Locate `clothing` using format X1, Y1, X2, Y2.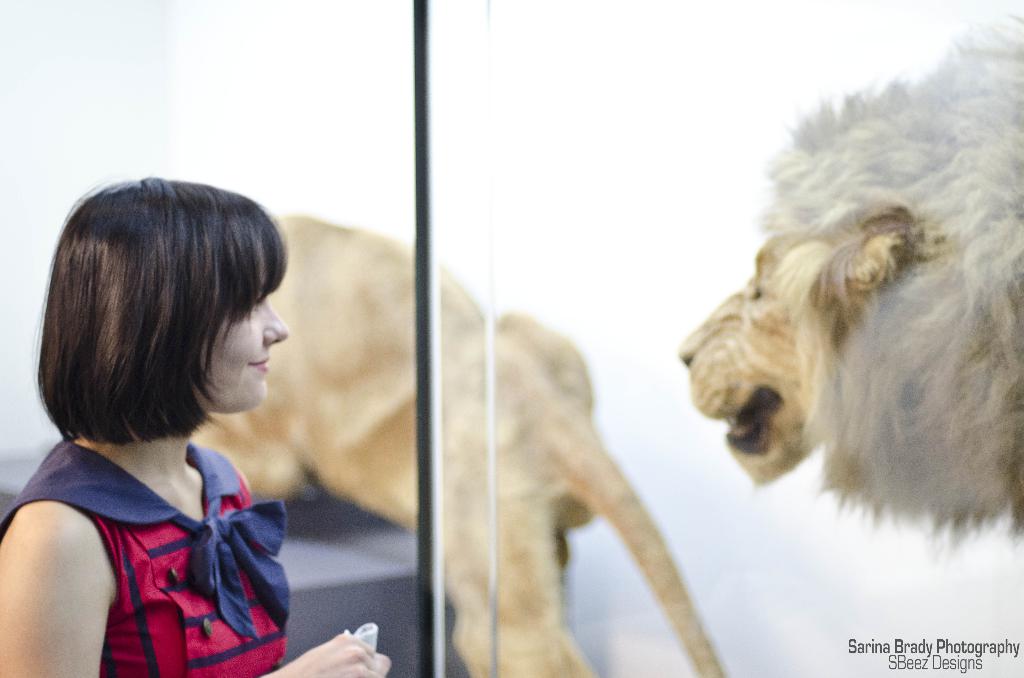
0, 424, 306, 677.
